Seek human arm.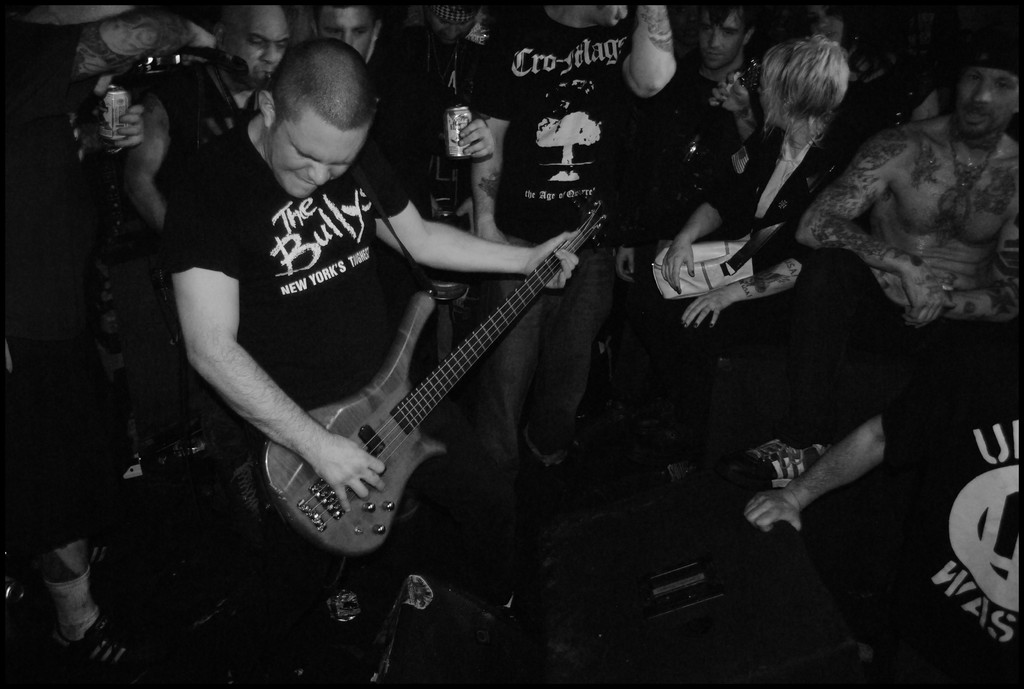
<bbox>356, 159, 580, 291</bbox>.
